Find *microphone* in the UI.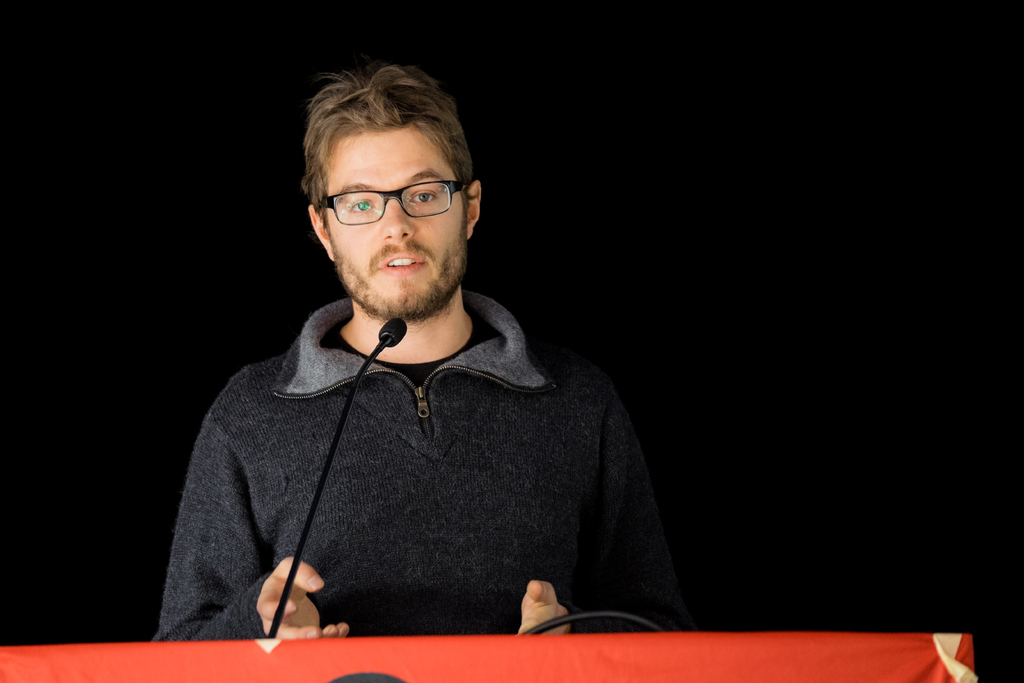
UI element at box(381, 313, 410, 341).
